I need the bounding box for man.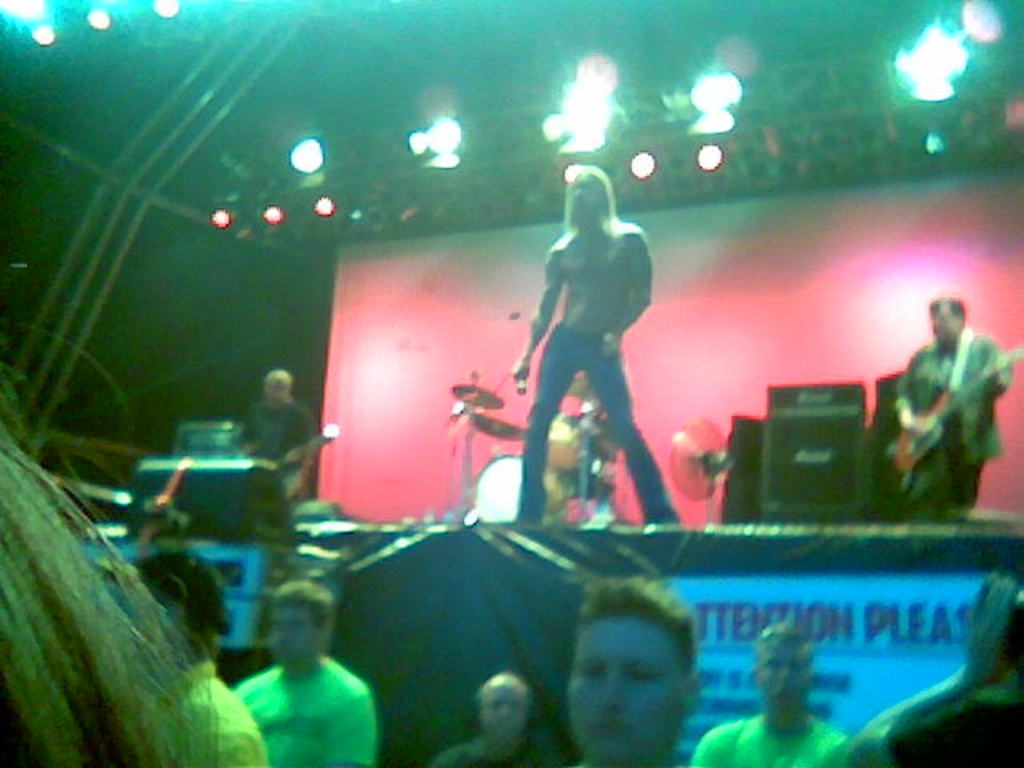
Here it is: box=[875, 293, 1014, 531].
